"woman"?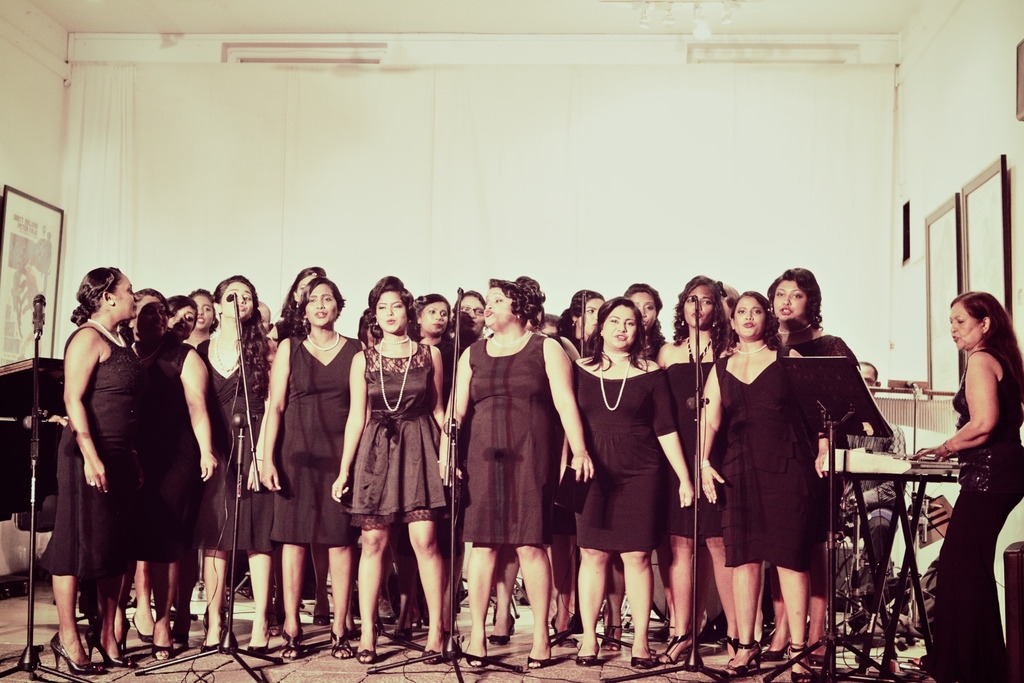
689:288:813:682
